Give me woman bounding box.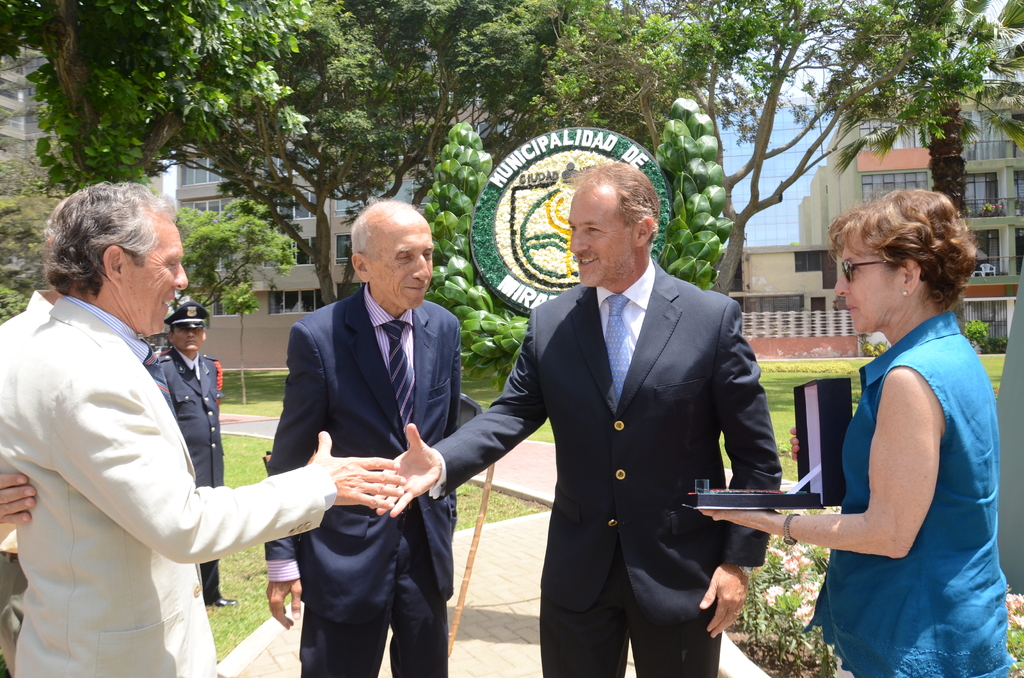
<box>772,170,1004,672</box>.
